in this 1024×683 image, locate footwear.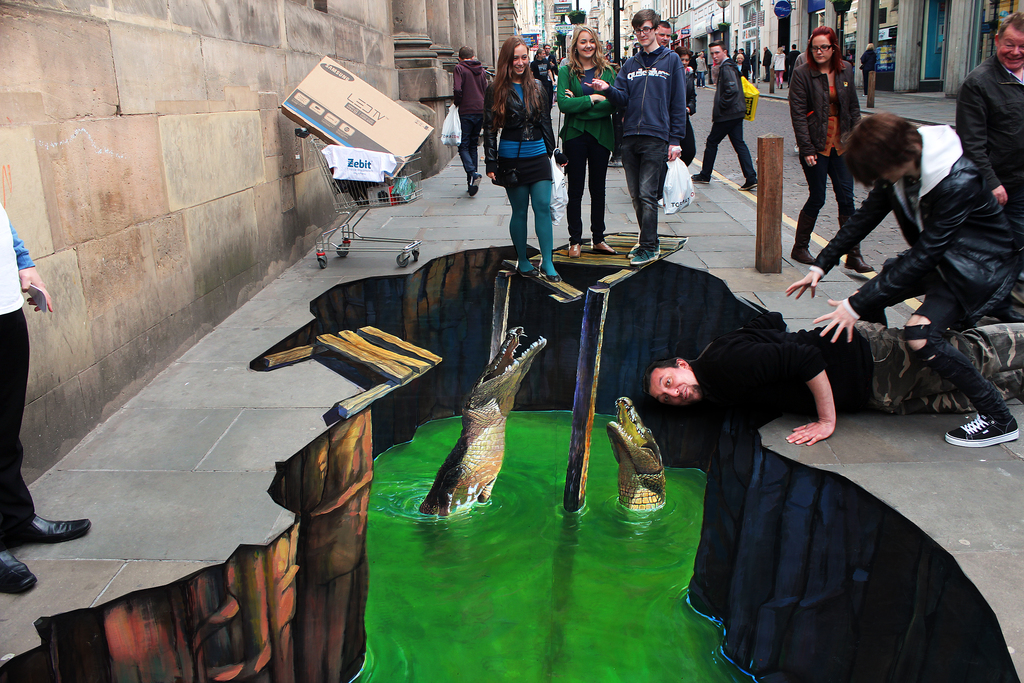
Bounding box: {"left": 689, "top": 169, "right": 712, "bottom": 181}.
